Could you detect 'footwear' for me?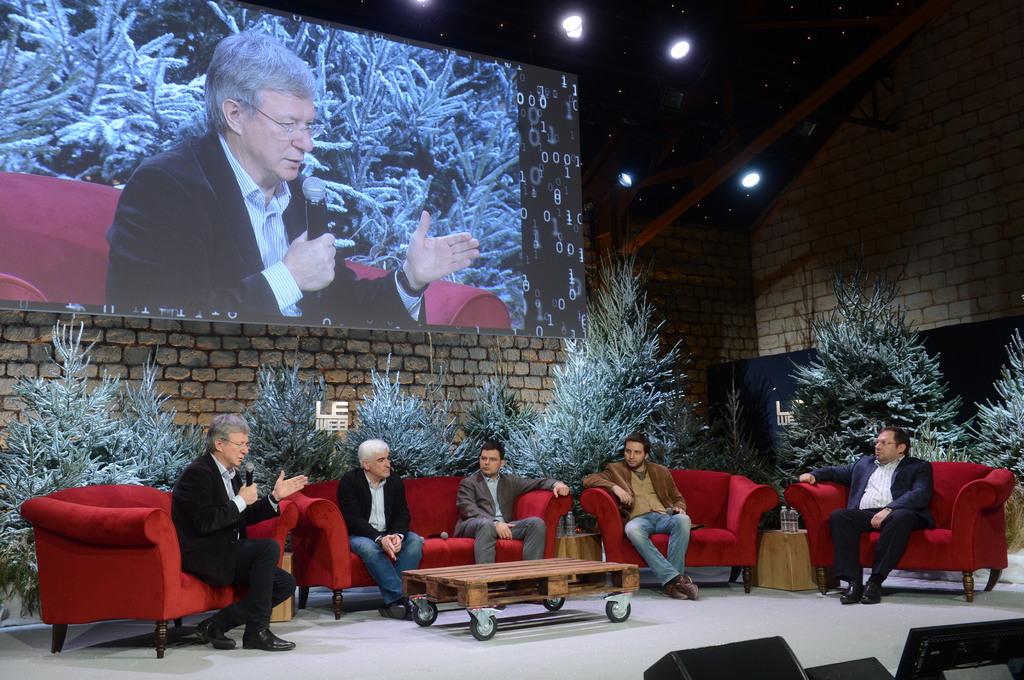
Detection result: bbox=(676, 581, 697, 598).
